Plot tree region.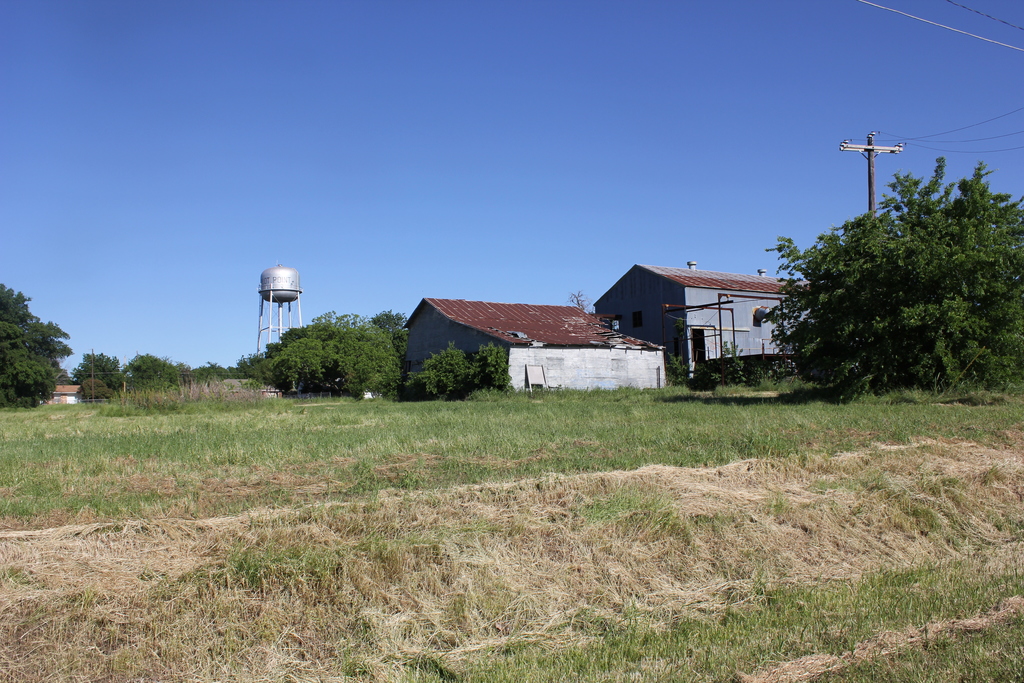
Plotted at {"x1": 238, "y1": 313, "x2": 402, "y2": 415}.
